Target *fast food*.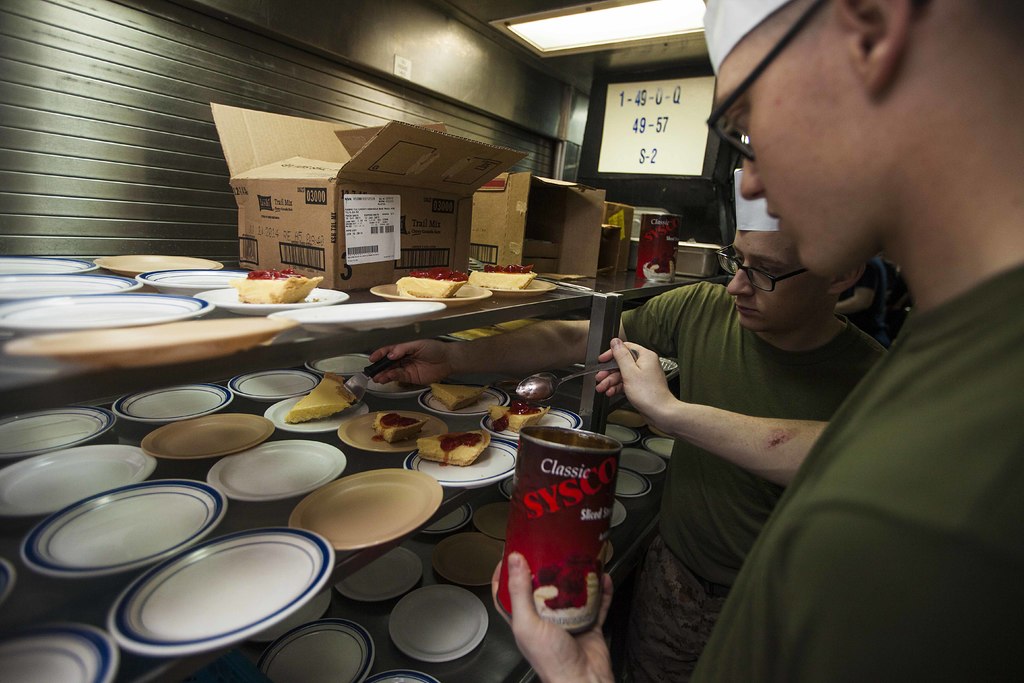
Target region: pyautogui.locateOnScreen(473, 264, 539, 290).
